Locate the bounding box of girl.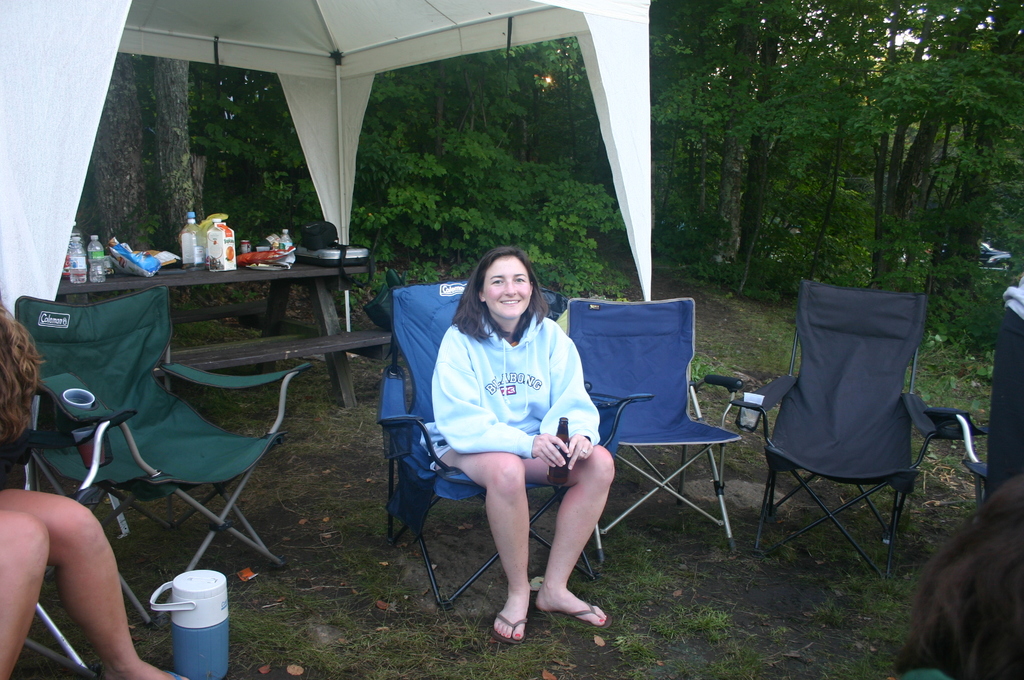
Bounding box: bbox=[428, 247, 612, 645].
